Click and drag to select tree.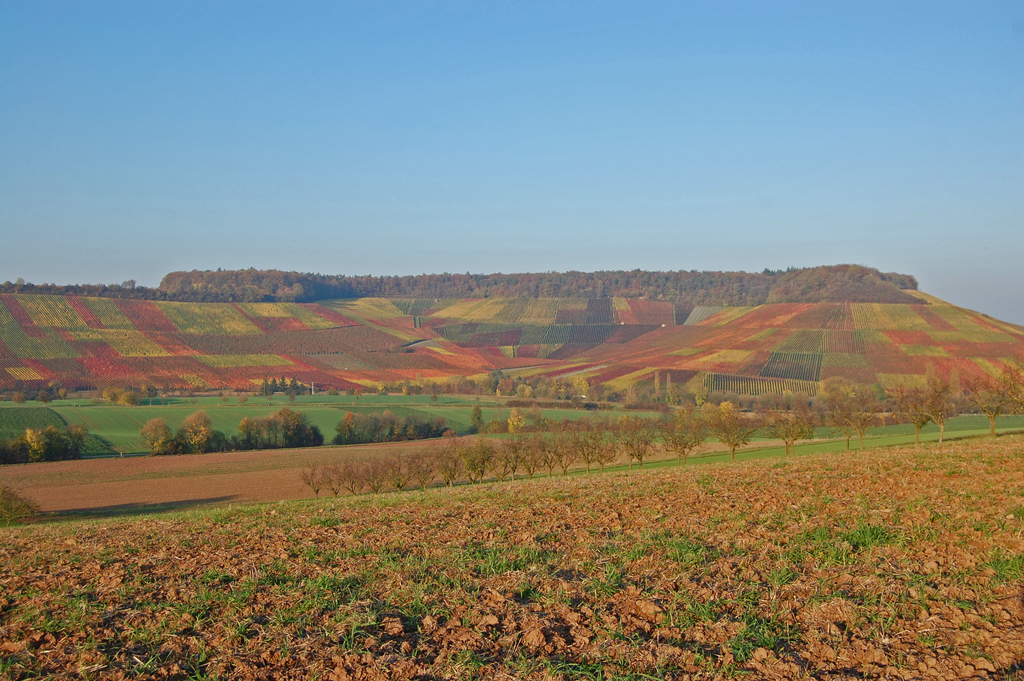
Selection: rect(648, 400, 705, 463).
